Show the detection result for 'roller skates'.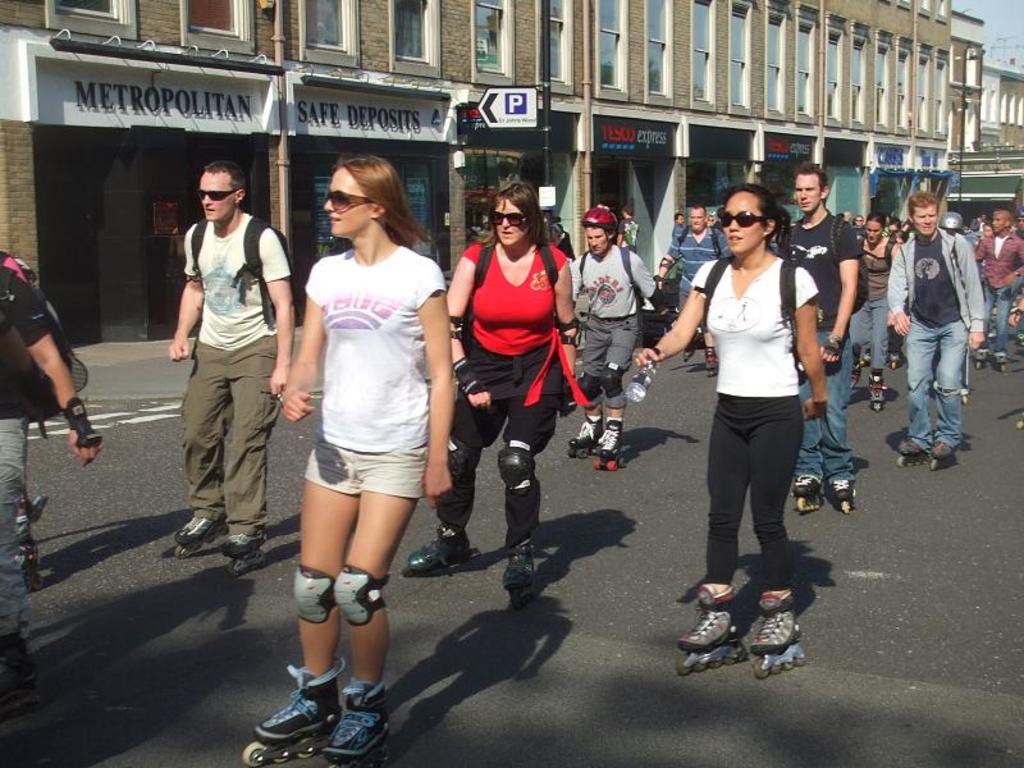
box(860, 348, 874, 366).
